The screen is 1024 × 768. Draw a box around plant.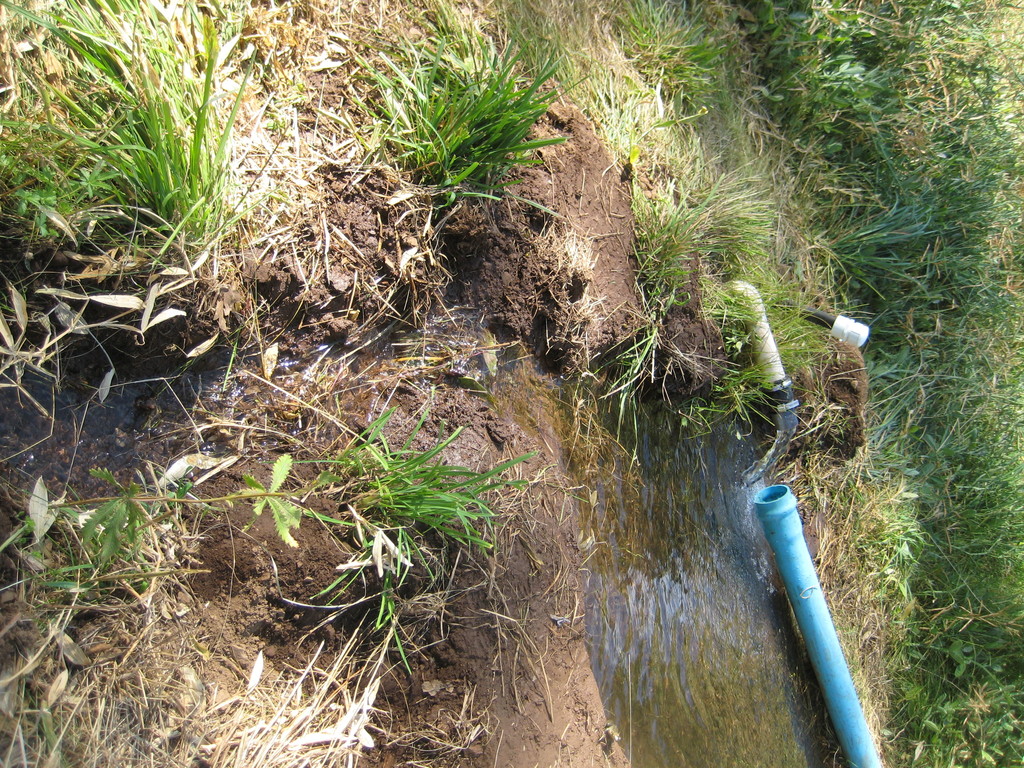
(x1=0, y1=616, x2=447, y2=767).
